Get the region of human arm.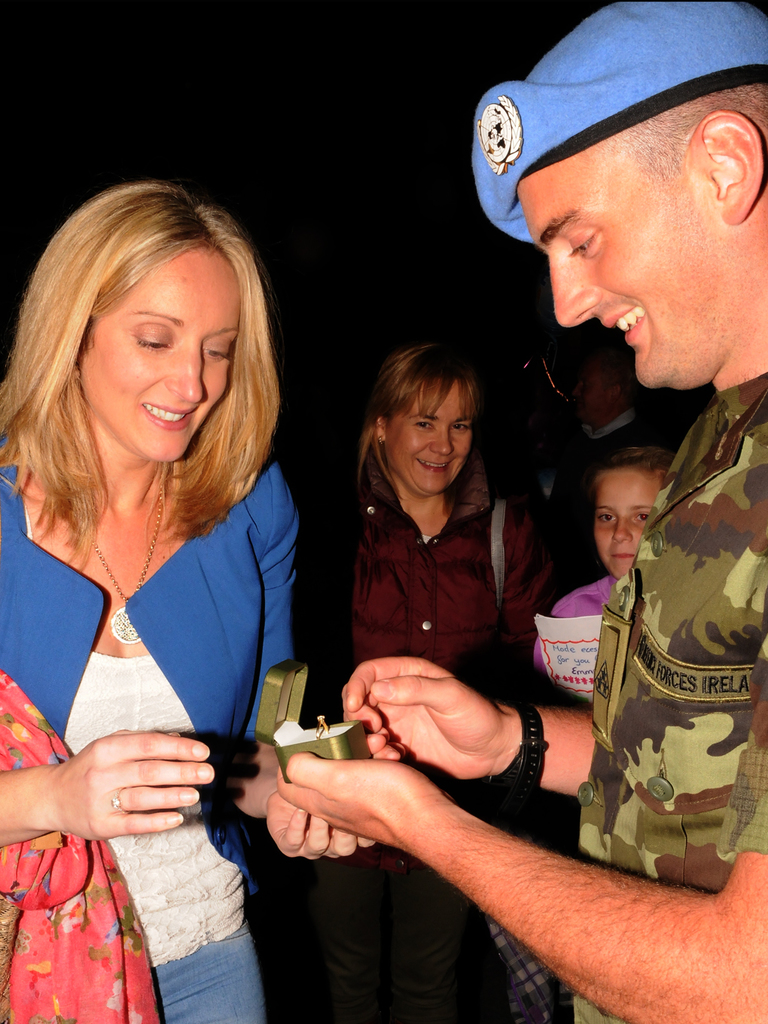
pyautogui.locateOnScreen(326, 644, 600, 803).
